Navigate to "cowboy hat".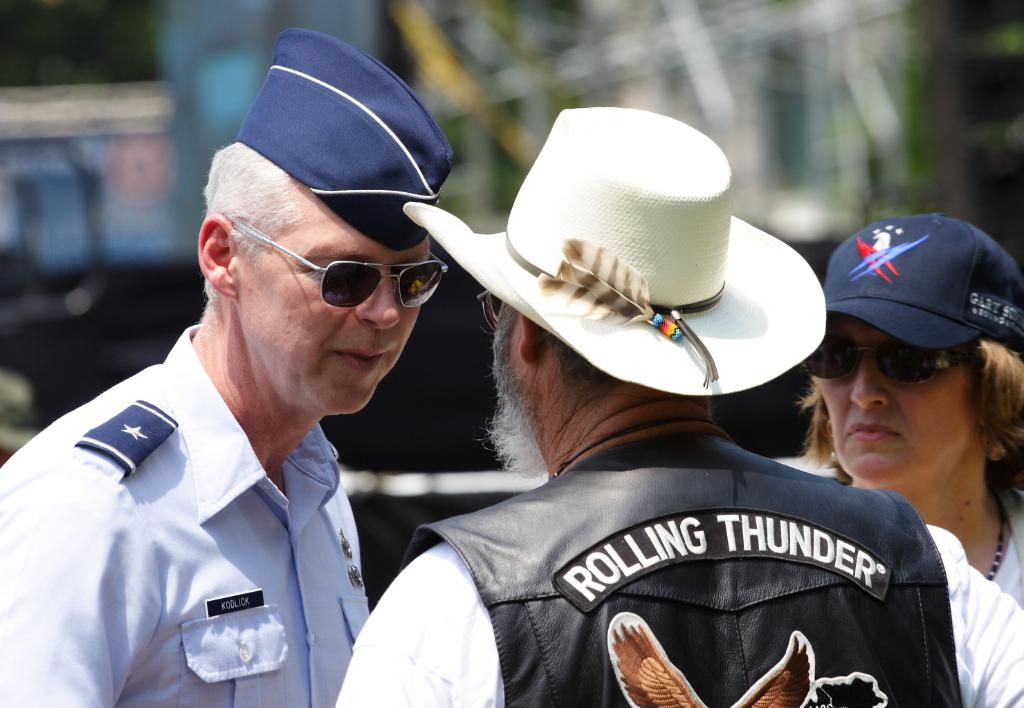
Navigation target: [456,102,751,366].
